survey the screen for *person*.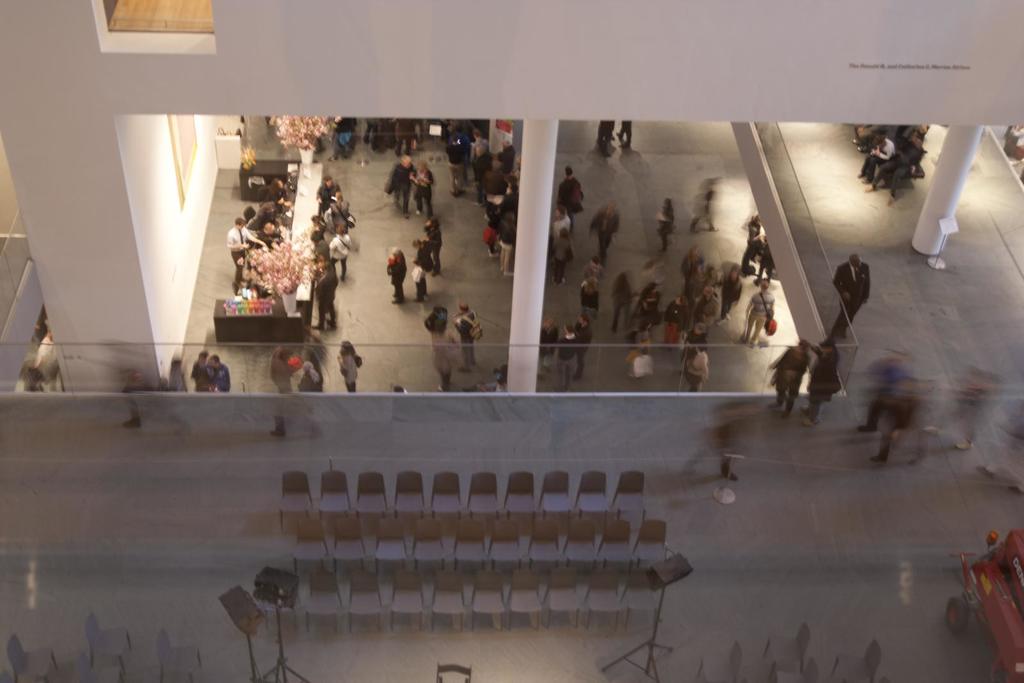
Survey found: [579, 267, 598, 336].
